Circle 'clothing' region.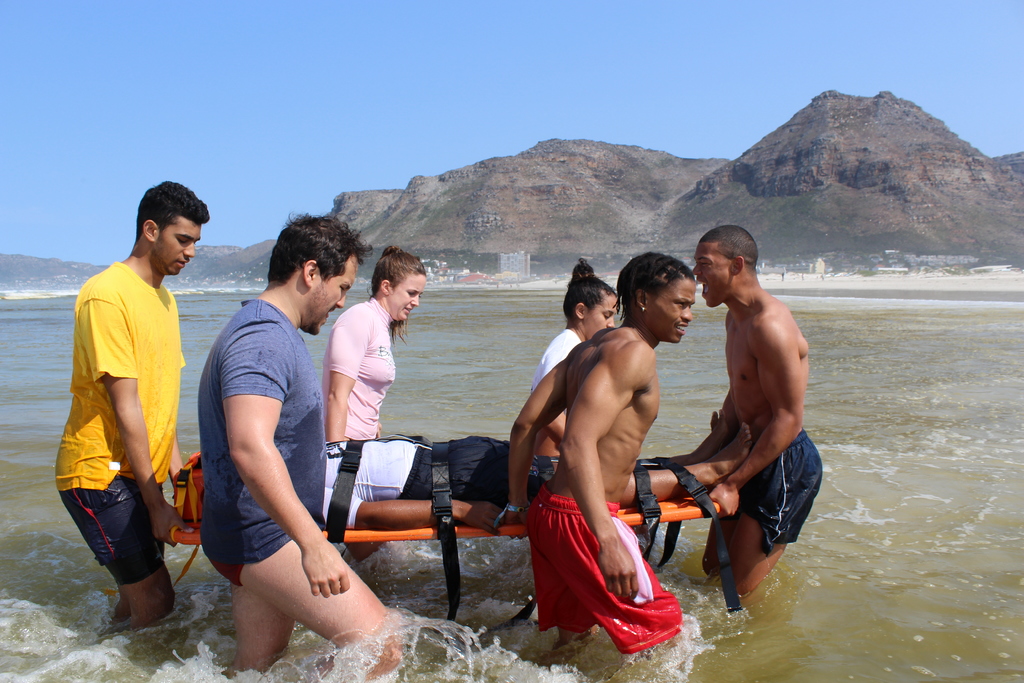
Region: 63, 222, 190, 600.
